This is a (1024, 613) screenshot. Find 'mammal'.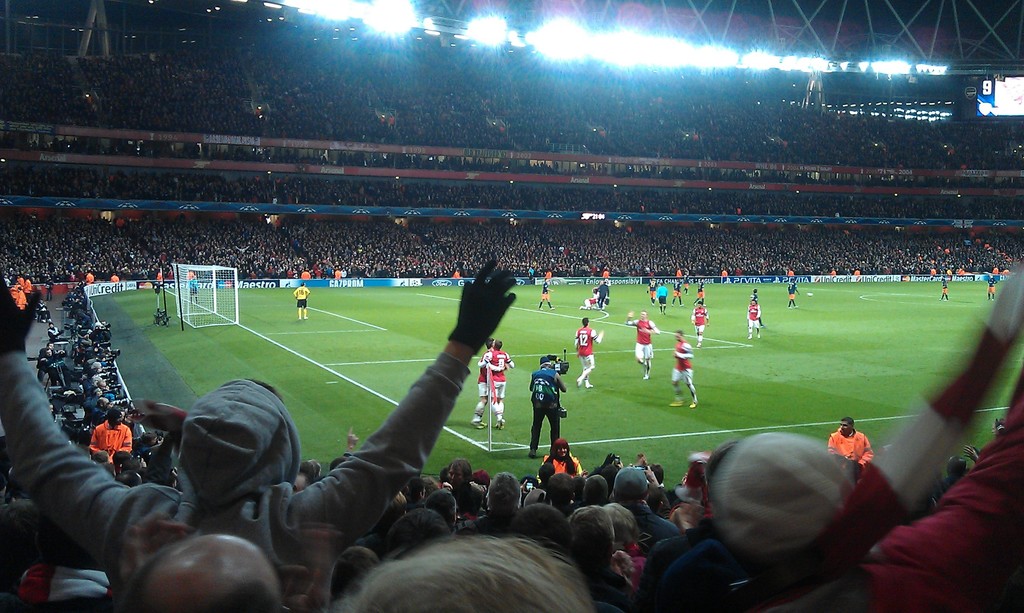
Bounding box: {"x1": 656, "y1": 330, "x2": 708, "y2": 418}.
